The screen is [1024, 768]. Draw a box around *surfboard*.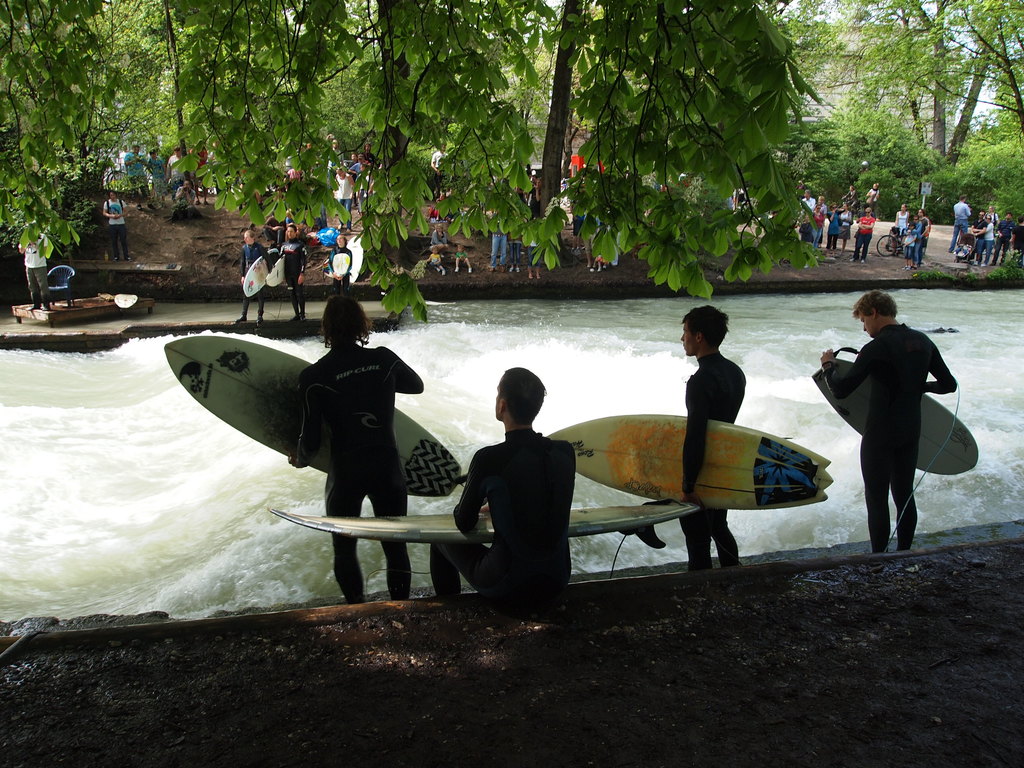
[left=269, top=250, right=289, bottom=289].
